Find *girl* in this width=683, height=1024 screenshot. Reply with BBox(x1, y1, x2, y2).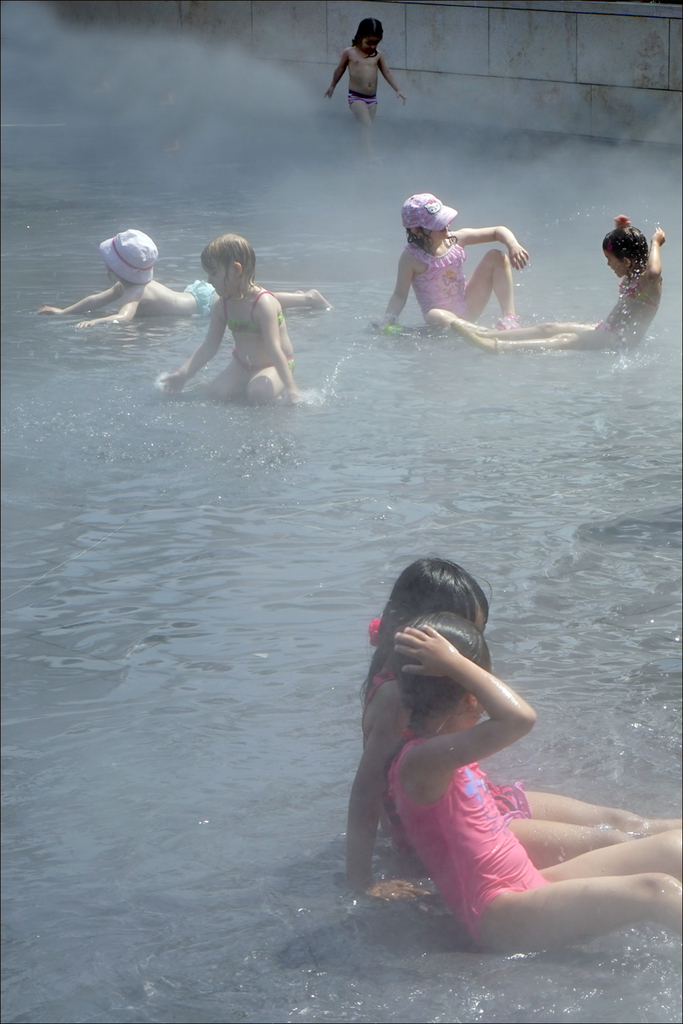
BBox(476, 228, 663, 348).
